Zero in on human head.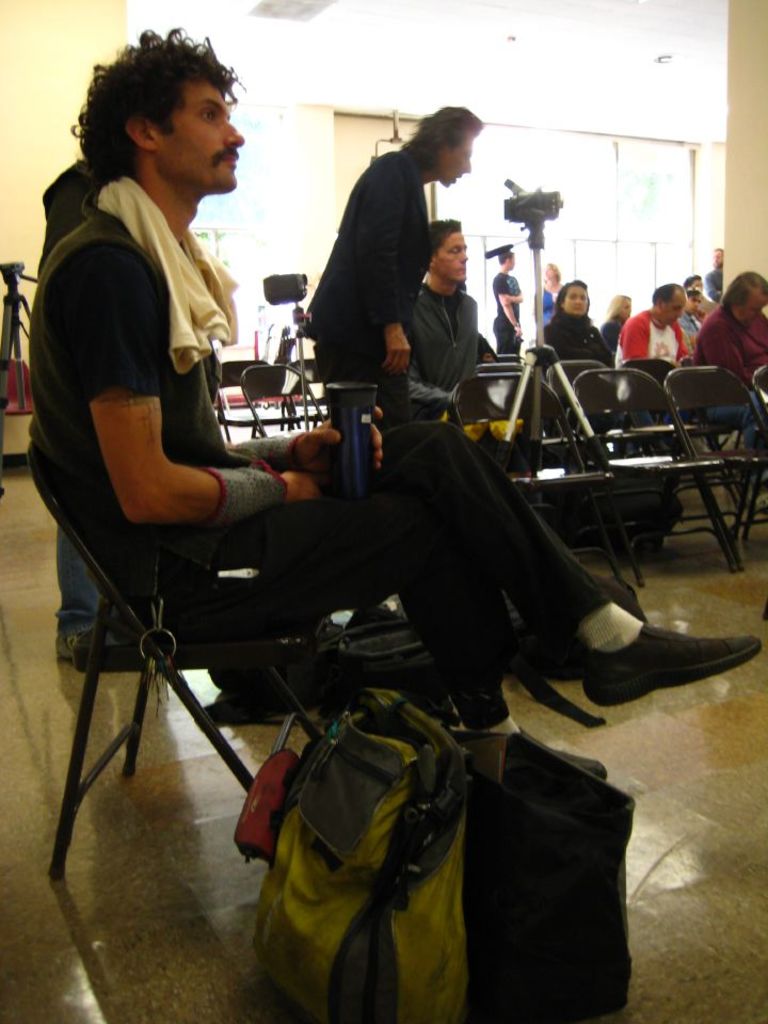
Zeroed in: rect(539, 263, 561, 290).
